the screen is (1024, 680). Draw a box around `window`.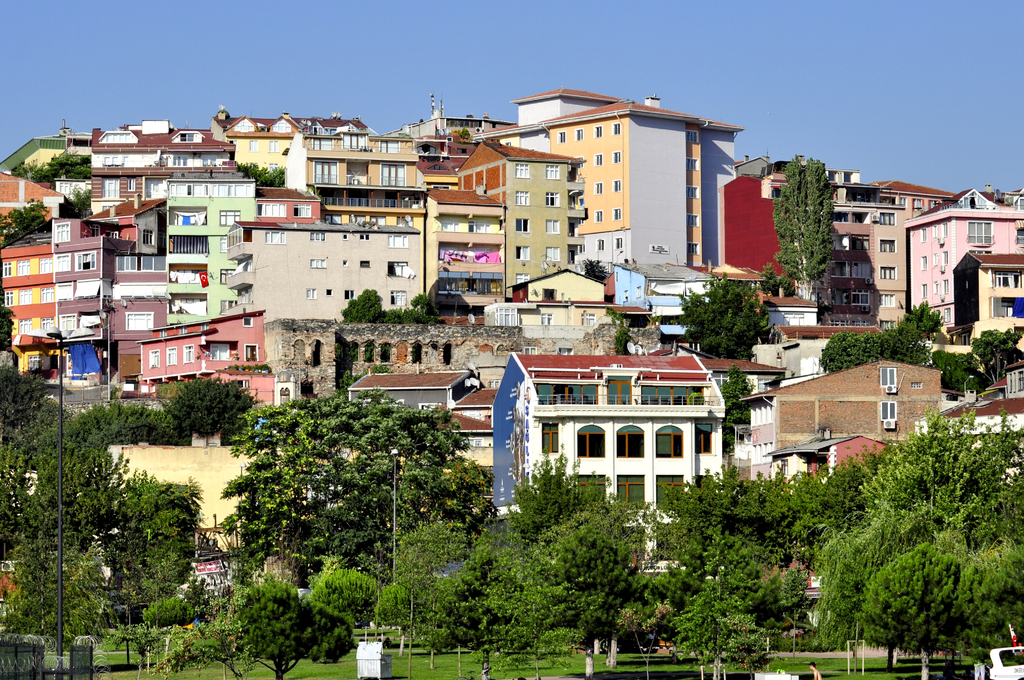
<region>692, 426, 712, 455</region>.
